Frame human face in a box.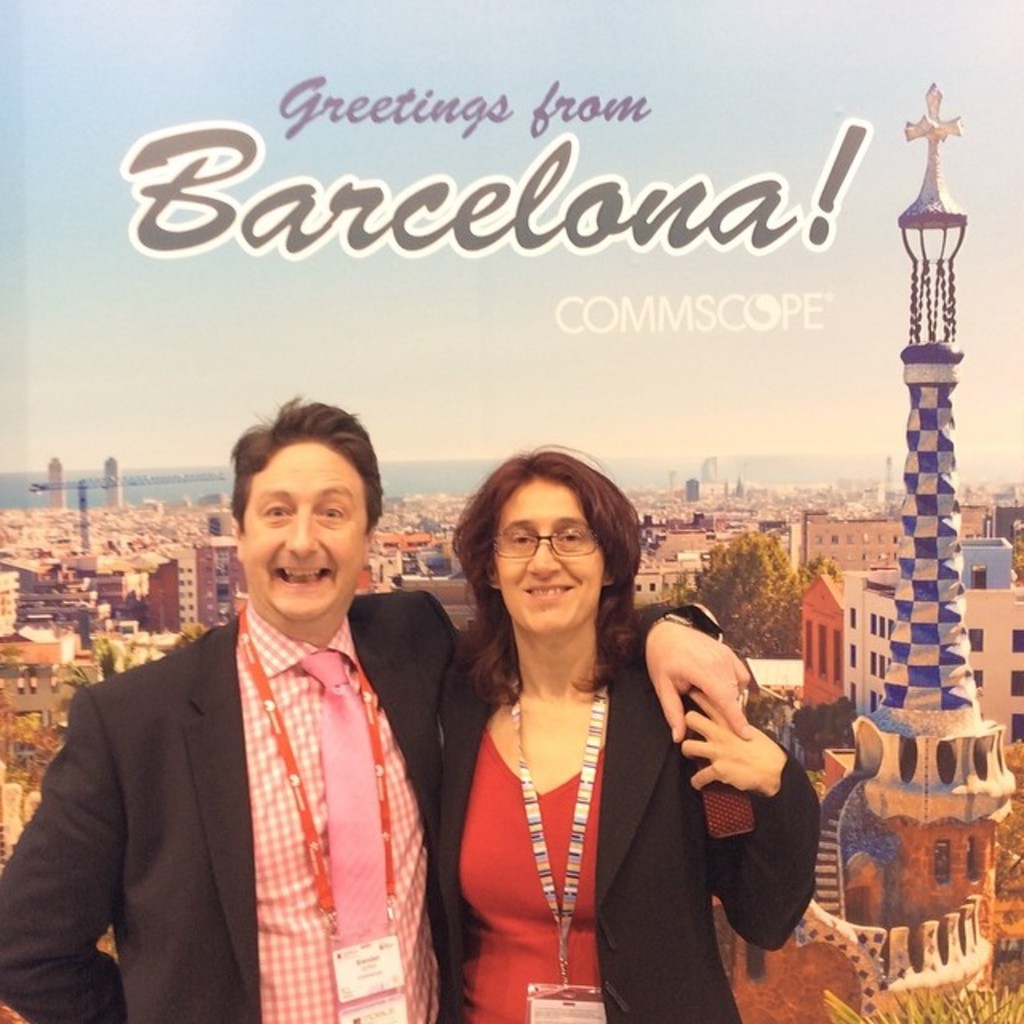
bbox=(234, 435, 362, 619).
